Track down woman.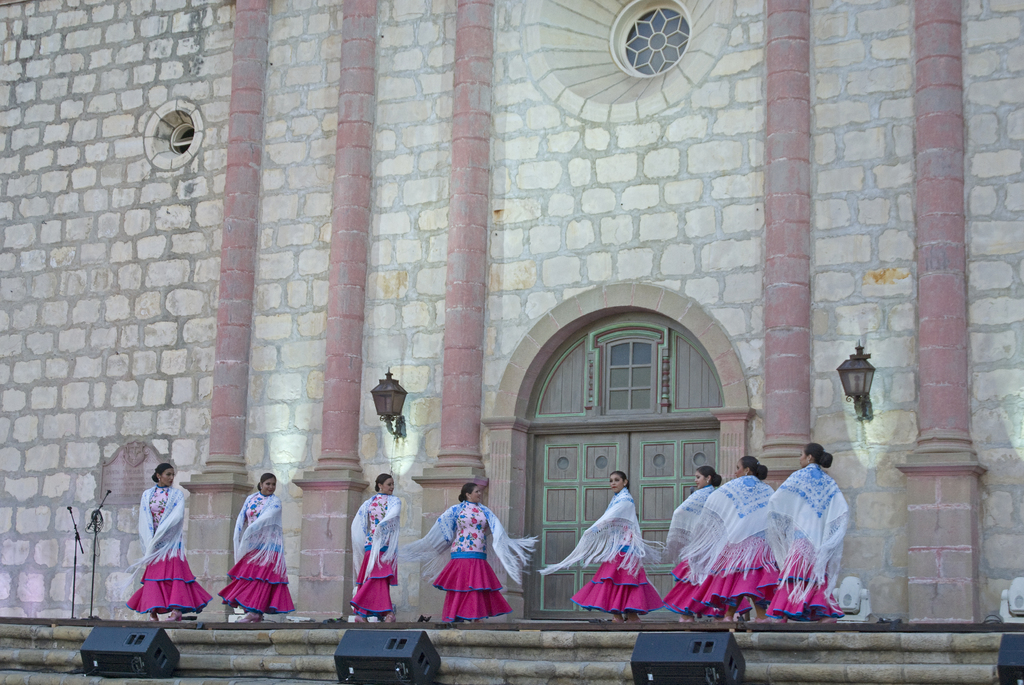
Tracked to <region>413, 484, 536, 632</region>.
